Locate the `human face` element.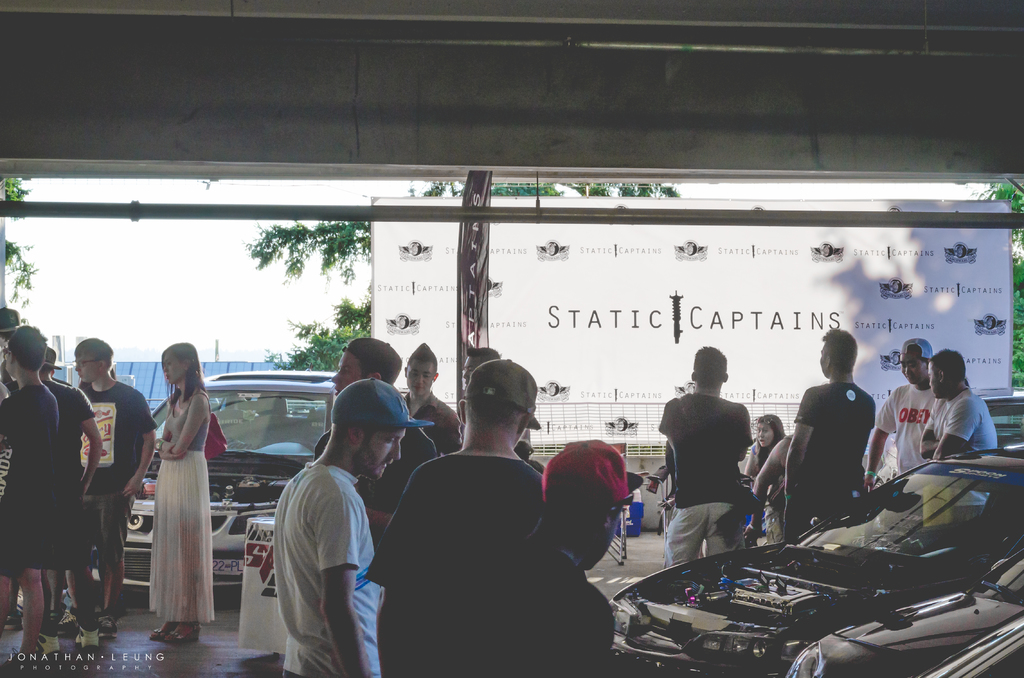
Element bbox: 75,352,98,381.
